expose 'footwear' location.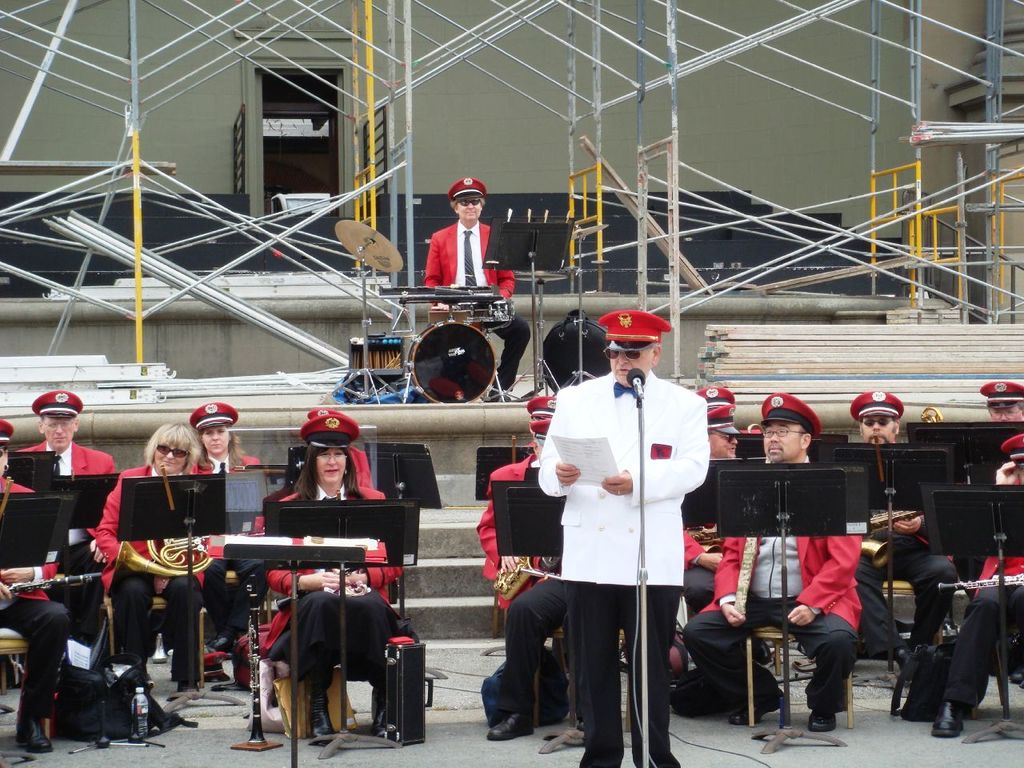
Exposed at select_region(931, 700, 970, 740).
